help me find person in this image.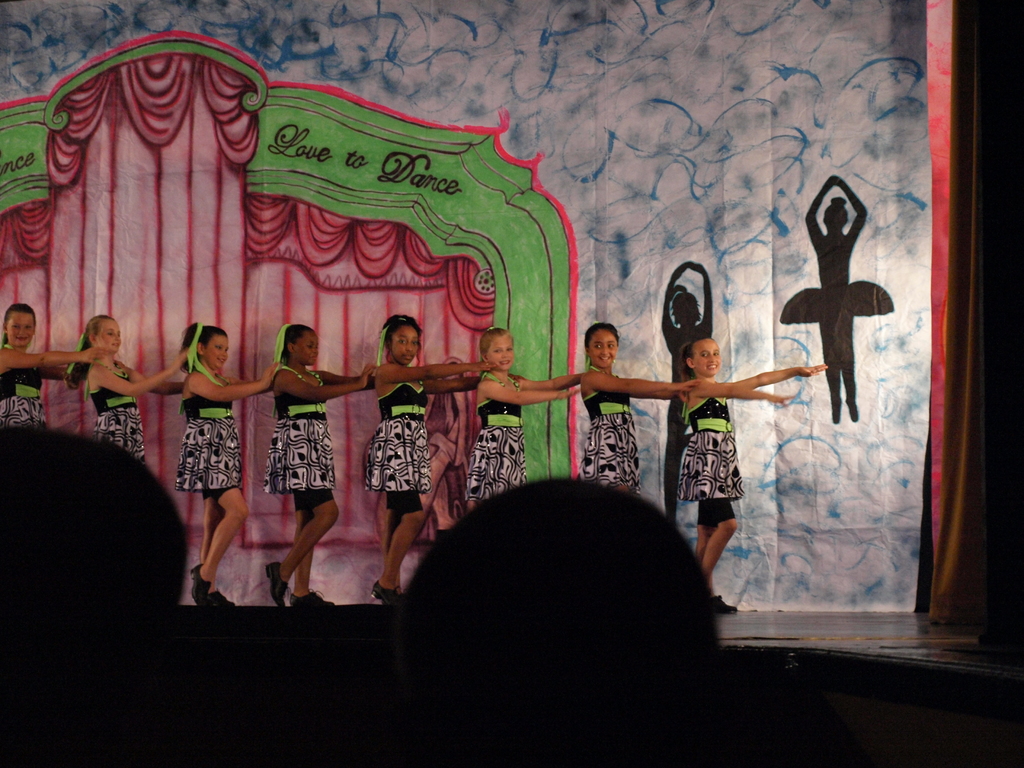
Found it: bbox(578, 320, 691, 504).
